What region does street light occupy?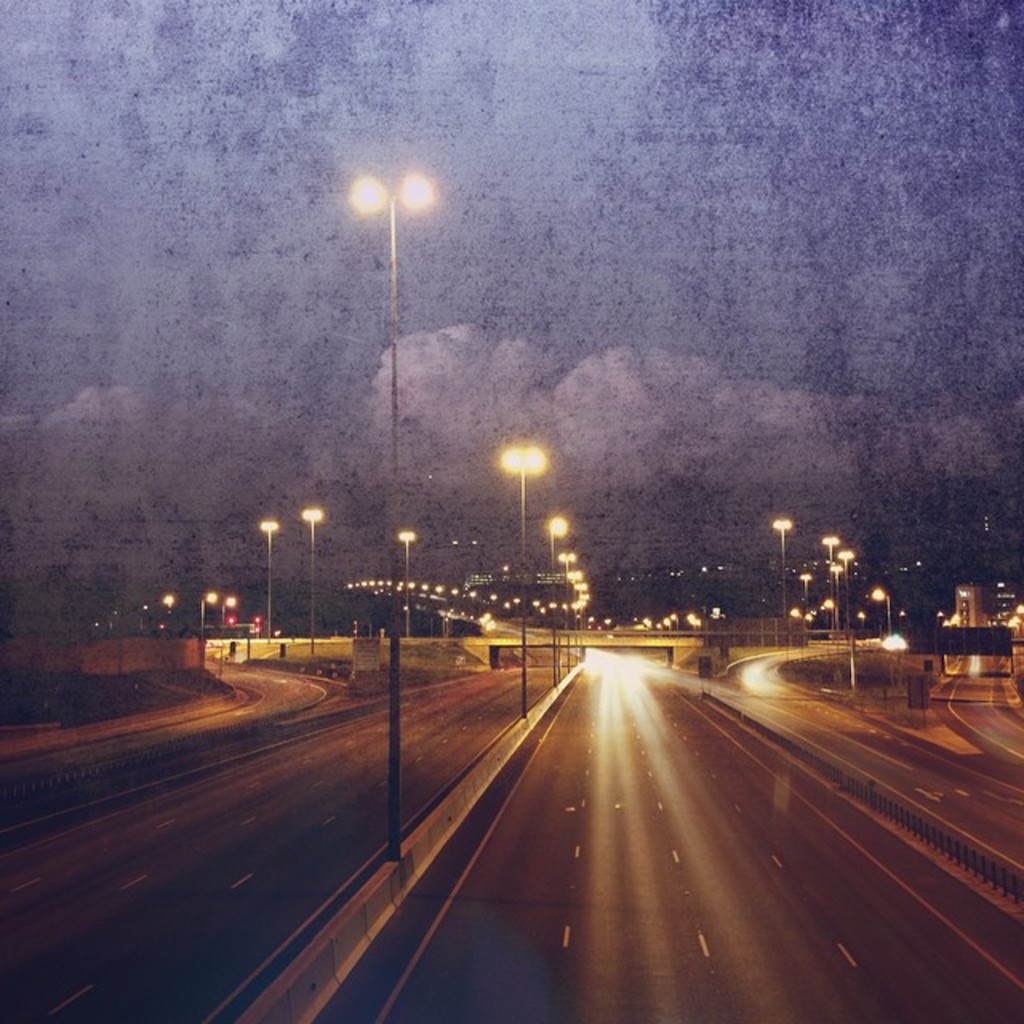
bbox(392, 528, 418, 637).
